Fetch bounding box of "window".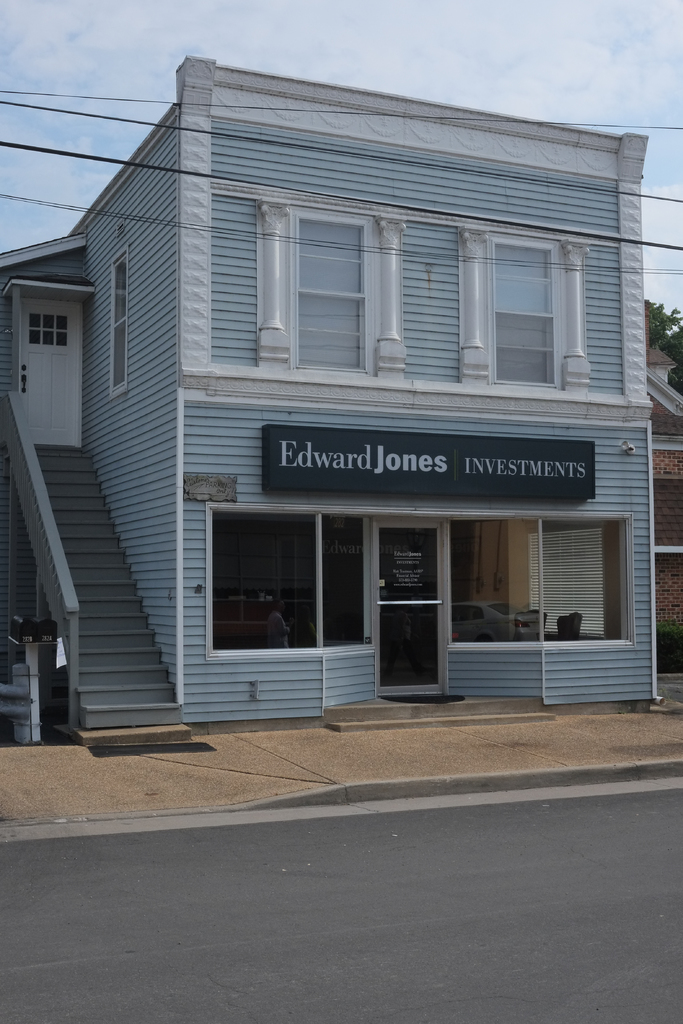
Bbox: 208, 494, 368, 669.
